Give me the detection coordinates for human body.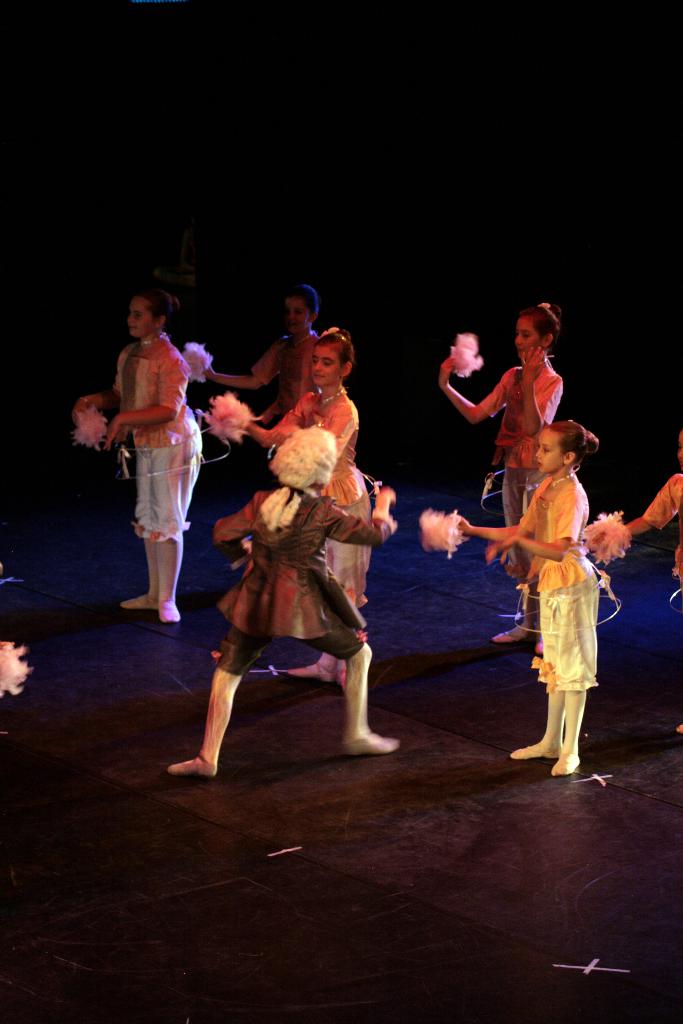
bbox=(94, 330, 201, 623).
